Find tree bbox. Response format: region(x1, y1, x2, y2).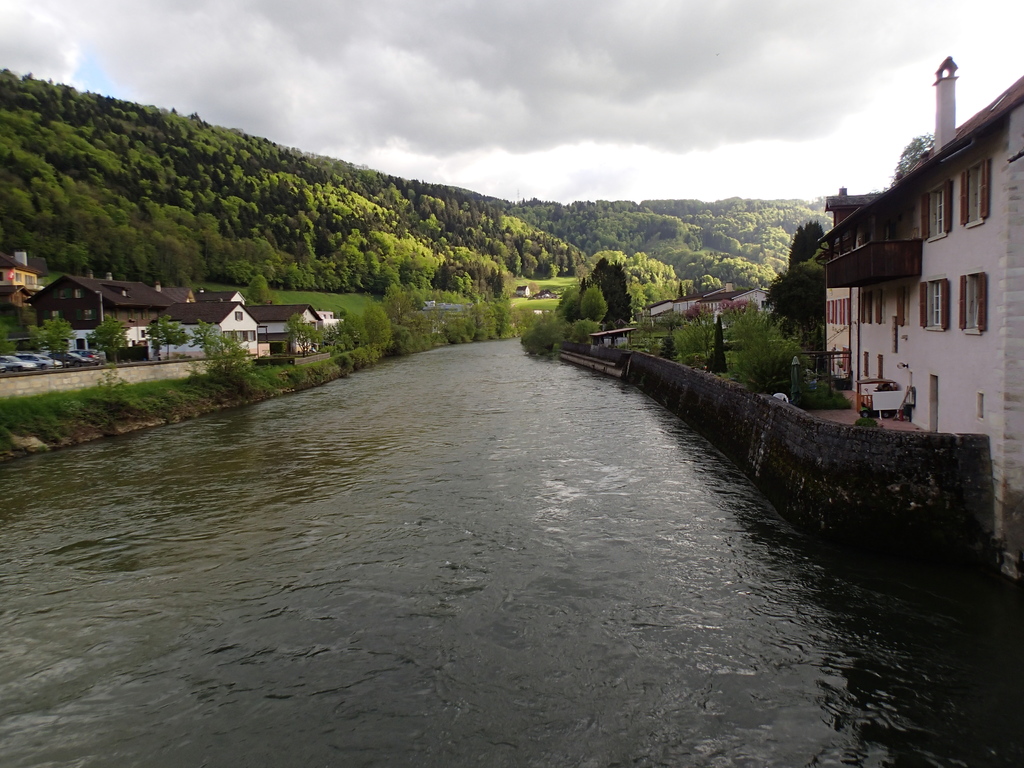
region(0, 324, 21, 360).
